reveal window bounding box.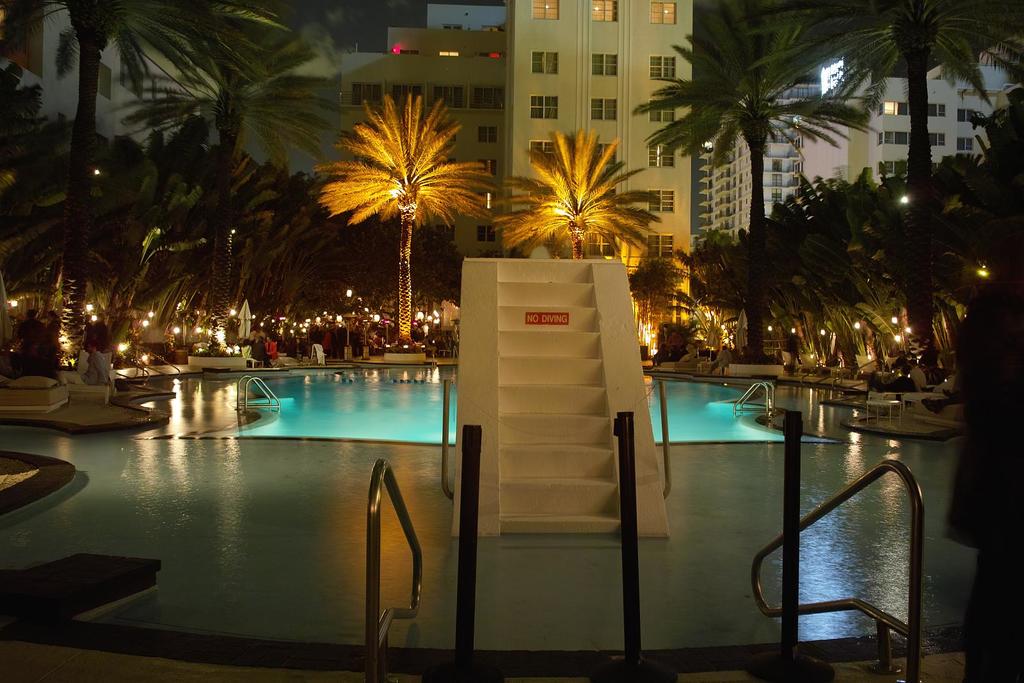
Revealed: [left=771, top=204, right=785, bottom=220].
